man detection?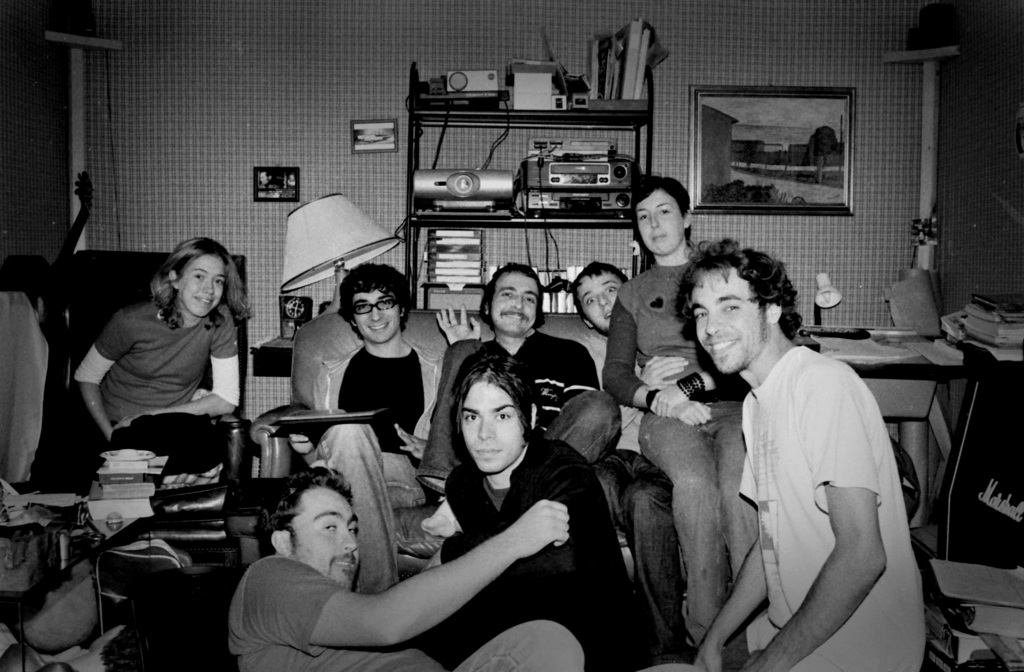
229, 467, 585, 671
